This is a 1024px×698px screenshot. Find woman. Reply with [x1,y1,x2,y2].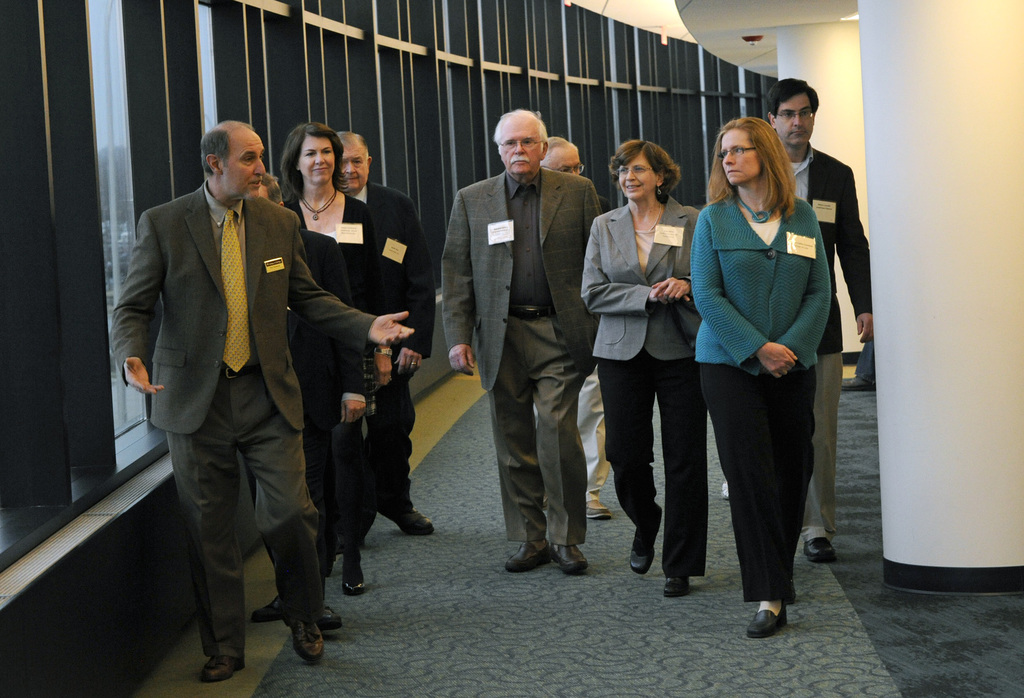
[576,138,711,597].
